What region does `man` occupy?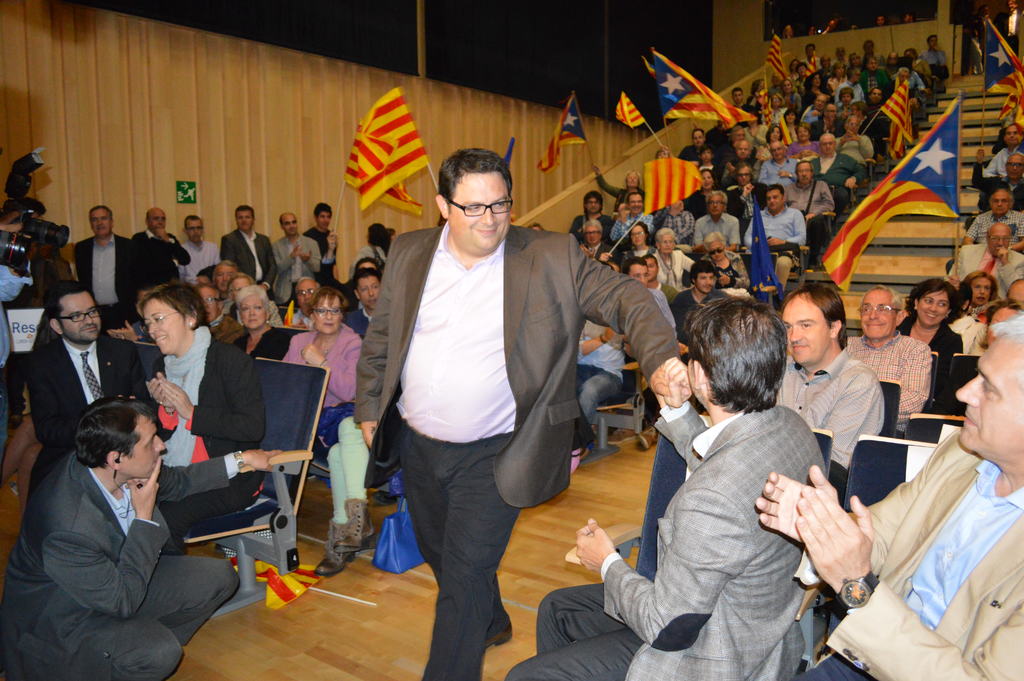
<region>345, 268, 383, 340</region>.
